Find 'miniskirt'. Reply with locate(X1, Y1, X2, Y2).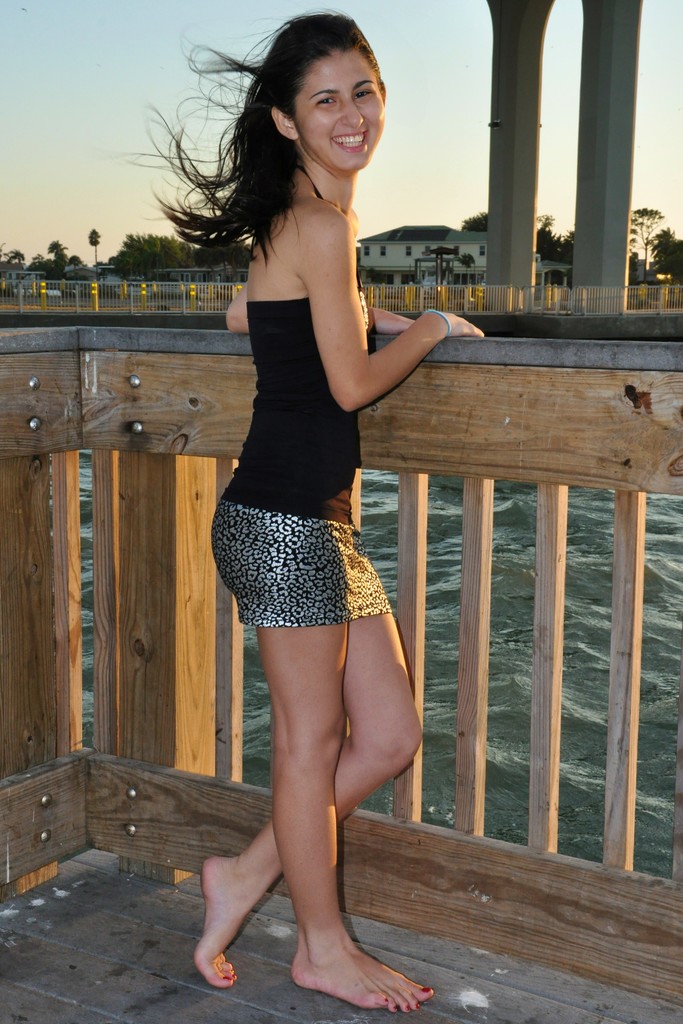
locate(206, 490, 395, 637).
